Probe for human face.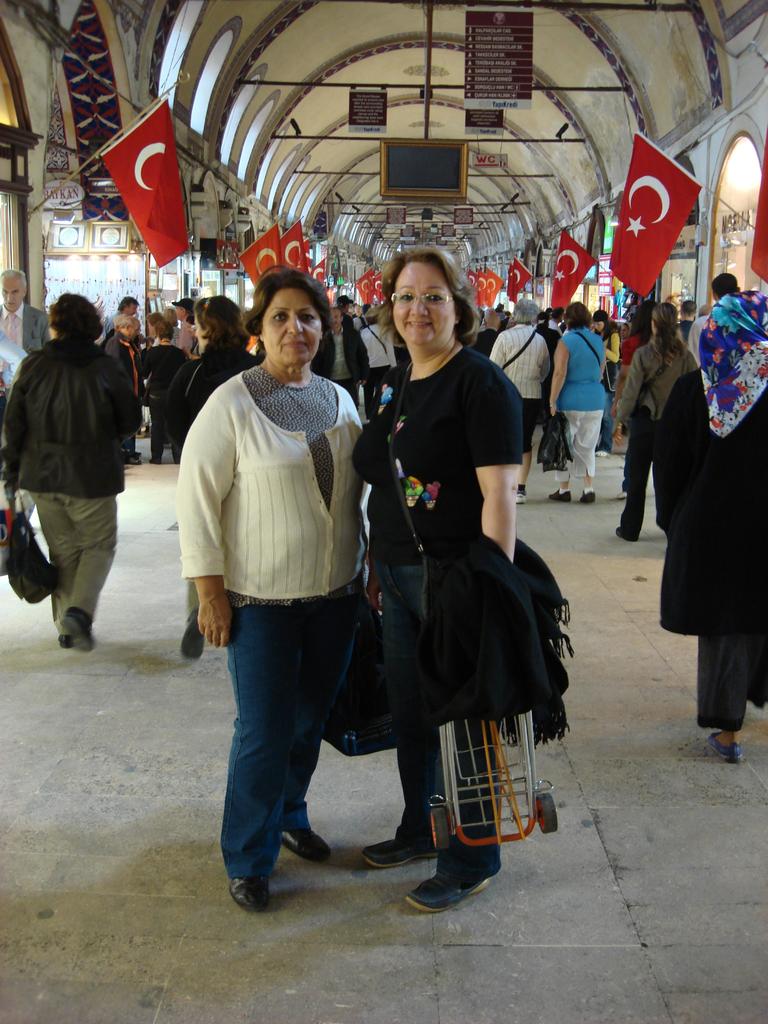
Probe result: [x1=125, y1=300, x2=138, y2=316].
